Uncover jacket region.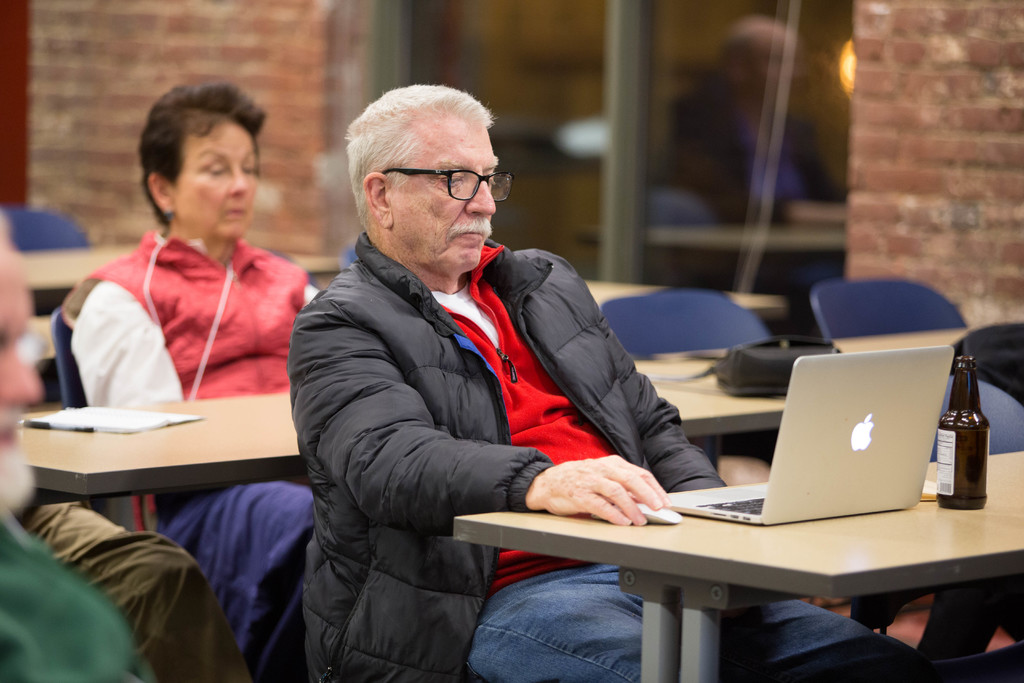
Uncovered: select_region(49, 224, 310, 560).
